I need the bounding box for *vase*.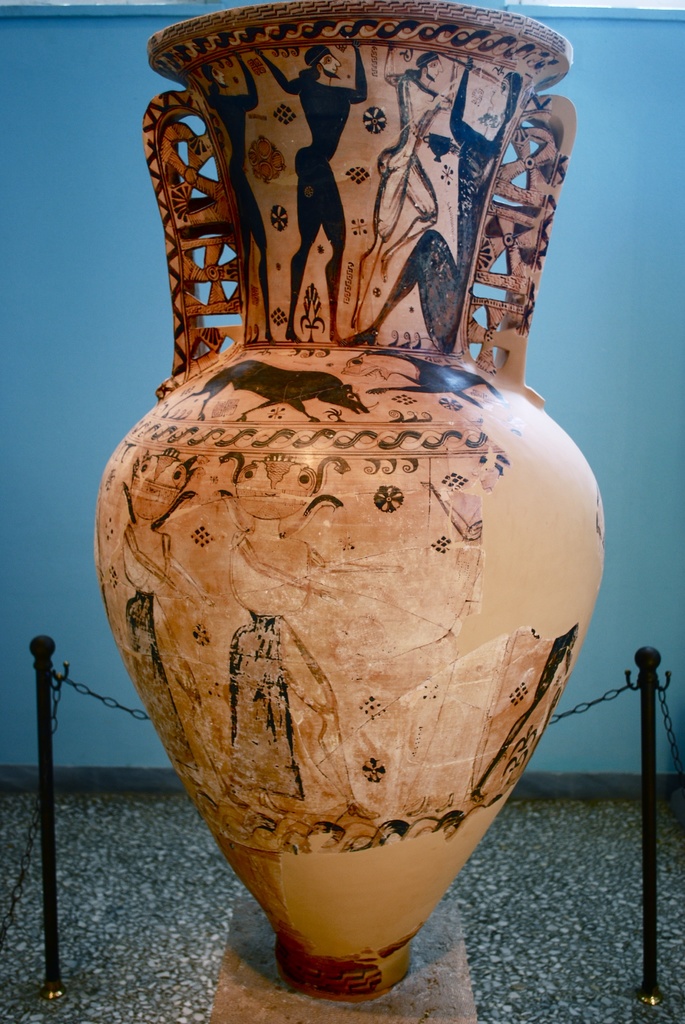
Here it is: (x1=96, y1=0, x2=607, y2=1002).
